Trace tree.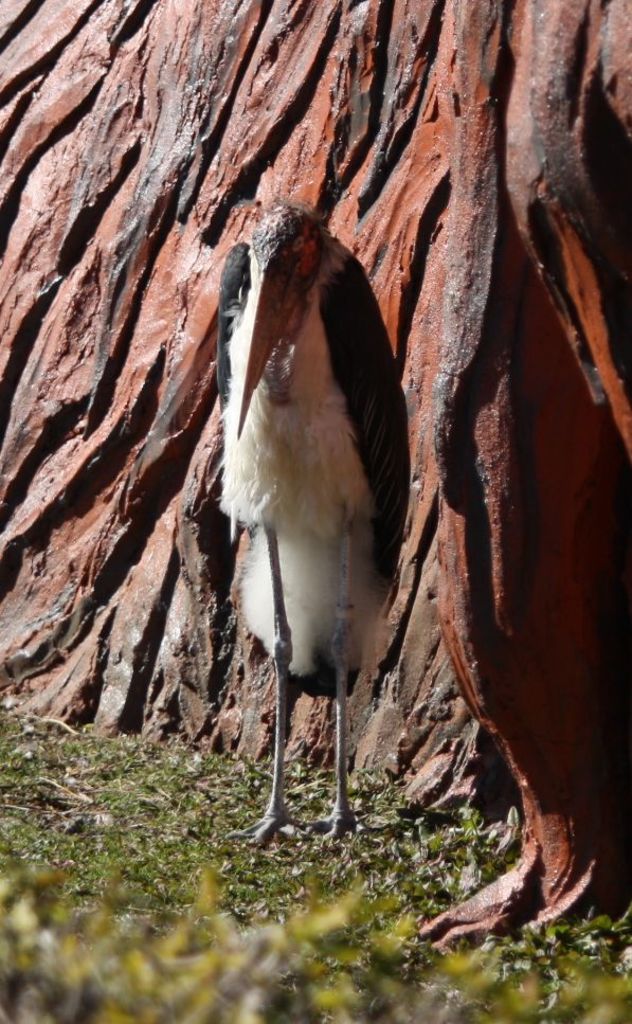
Traced to bbox=[5, 0, 631, 949].
